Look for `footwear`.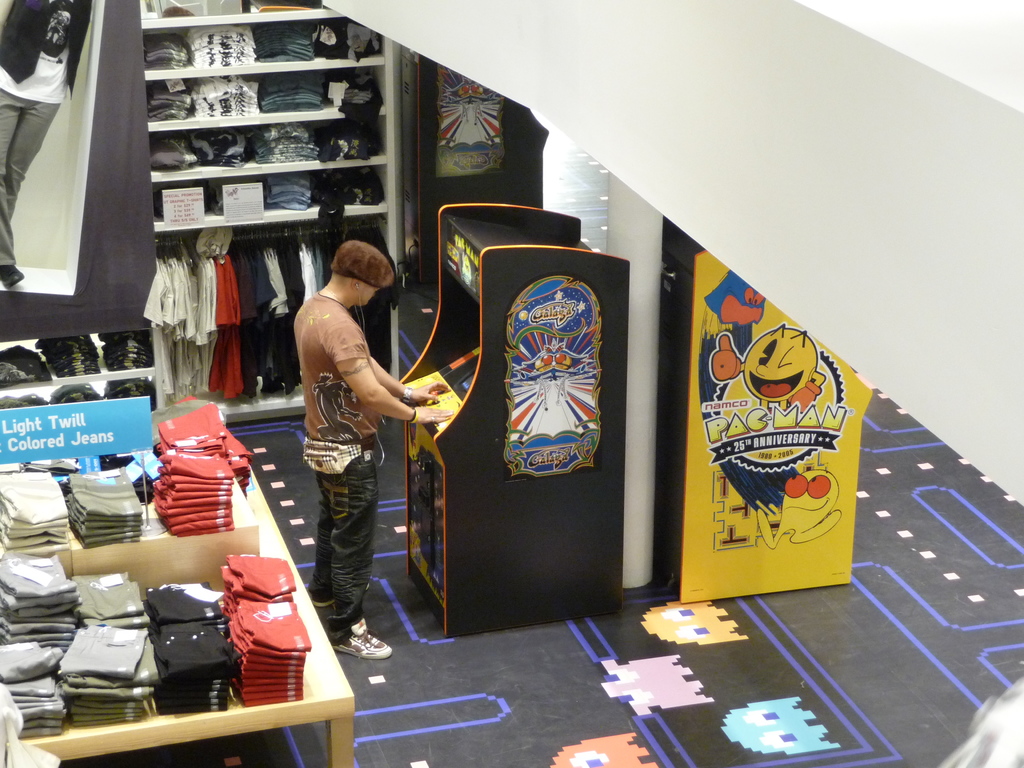
Found: (left=312, top=583, right=371, bottom=608).
